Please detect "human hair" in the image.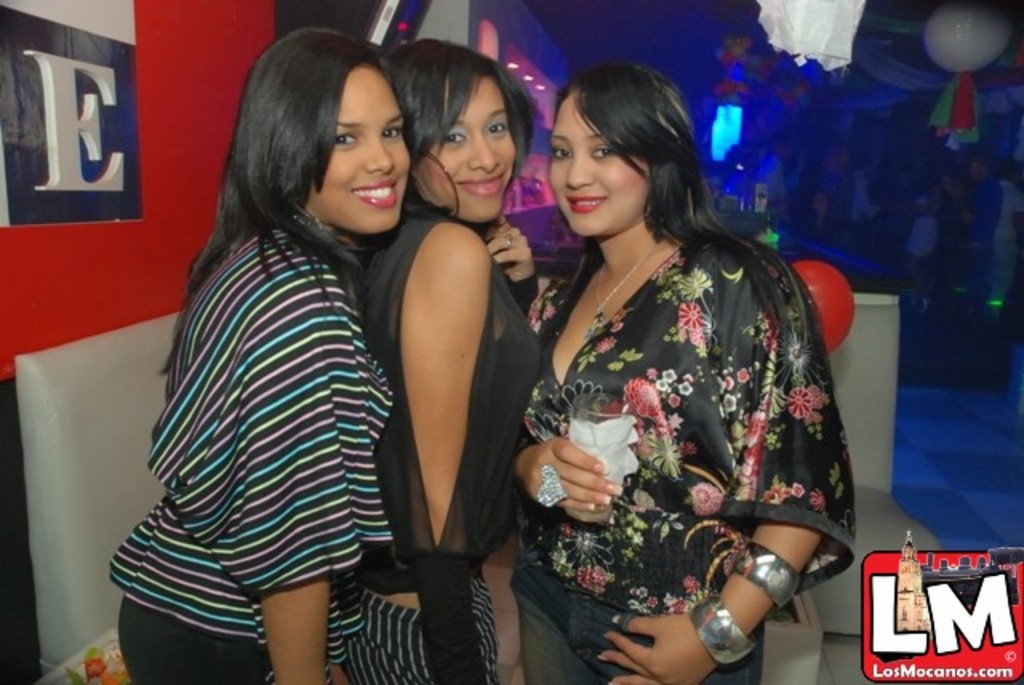
158 26 422 379.
